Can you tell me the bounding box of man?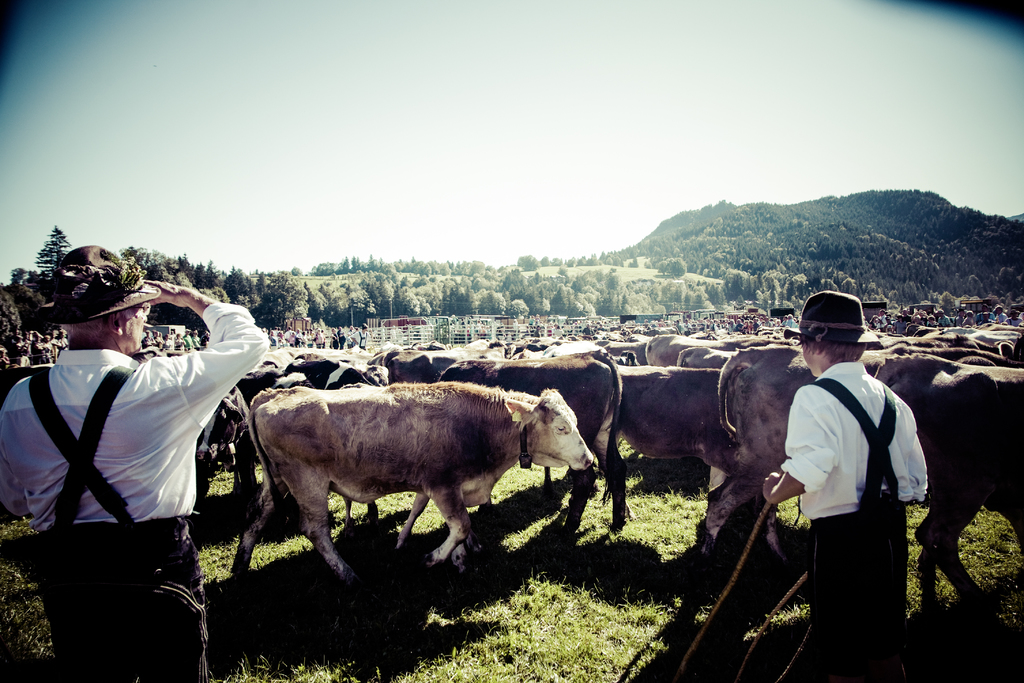
15 247 245 649.
